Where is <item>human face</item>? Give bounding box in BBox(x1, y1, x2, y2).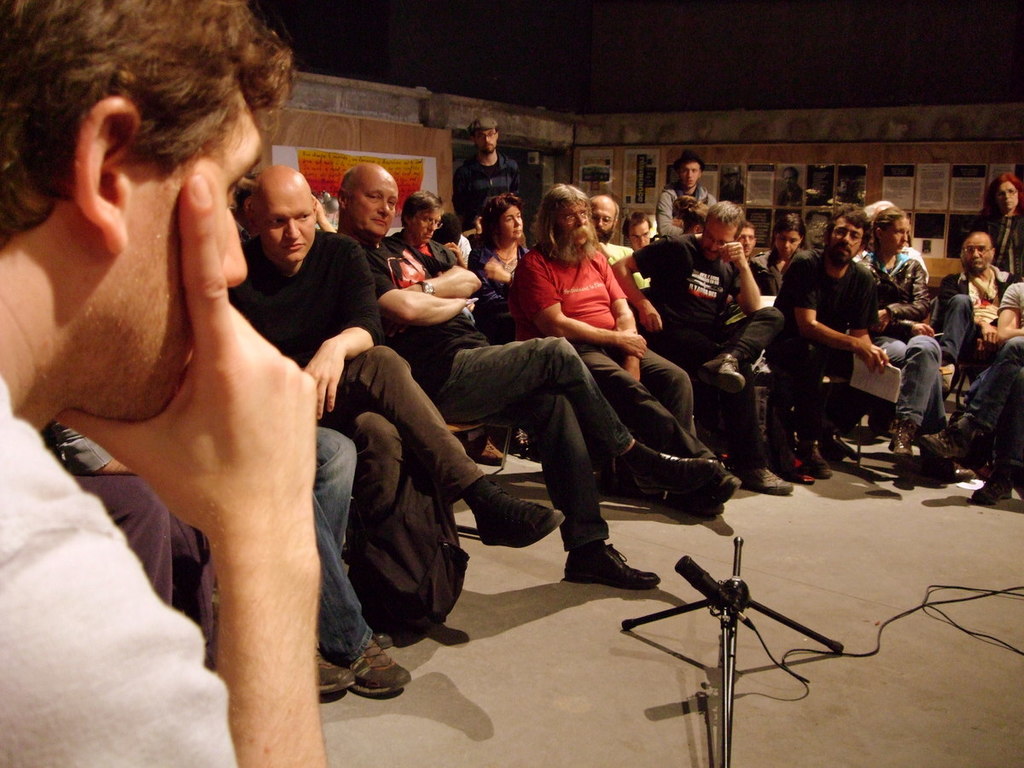
BBox(473, 126, 497, 149).
